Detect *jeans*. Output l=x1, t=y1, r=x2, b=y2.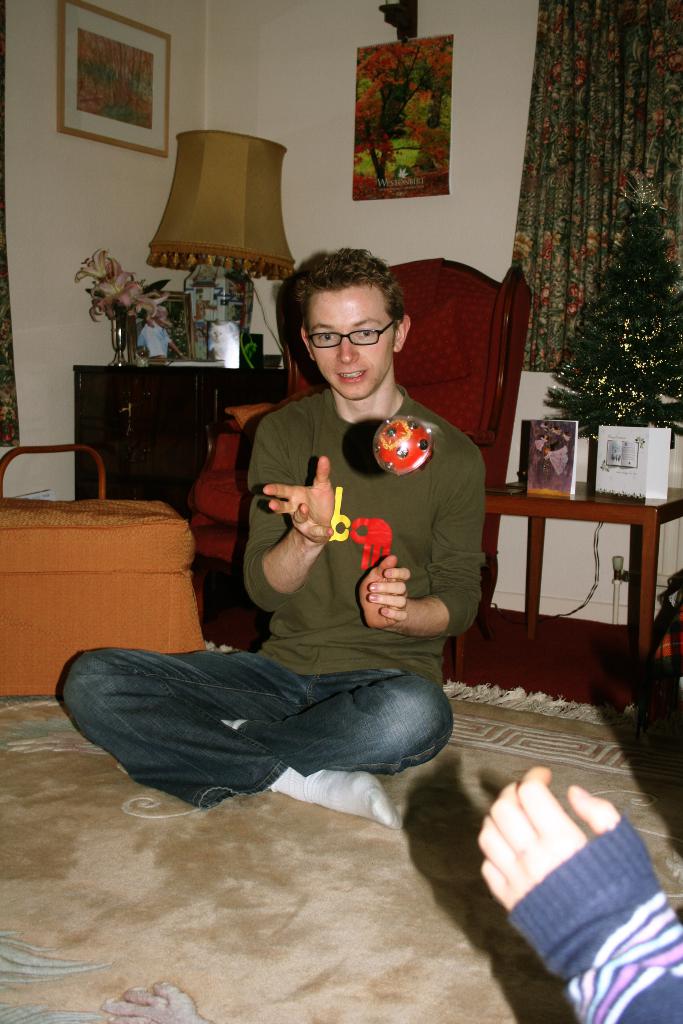
l=58, t=641, r=450, b=808.
